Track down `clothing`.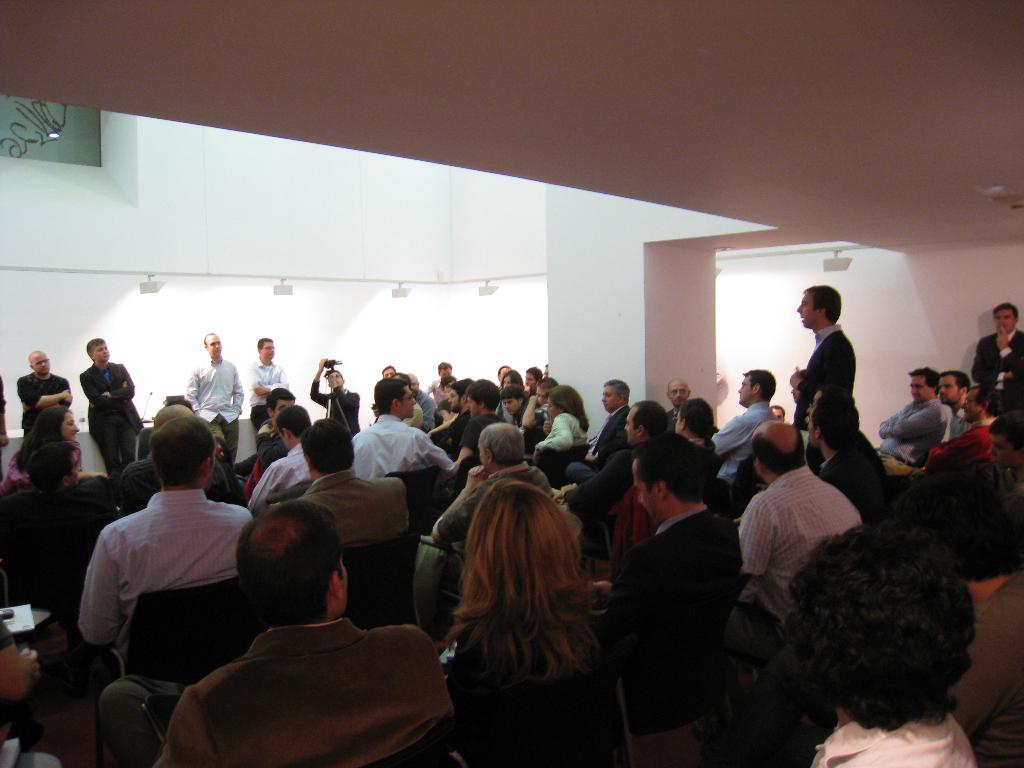
Tracked to rect(924, 403, 969, 438).
